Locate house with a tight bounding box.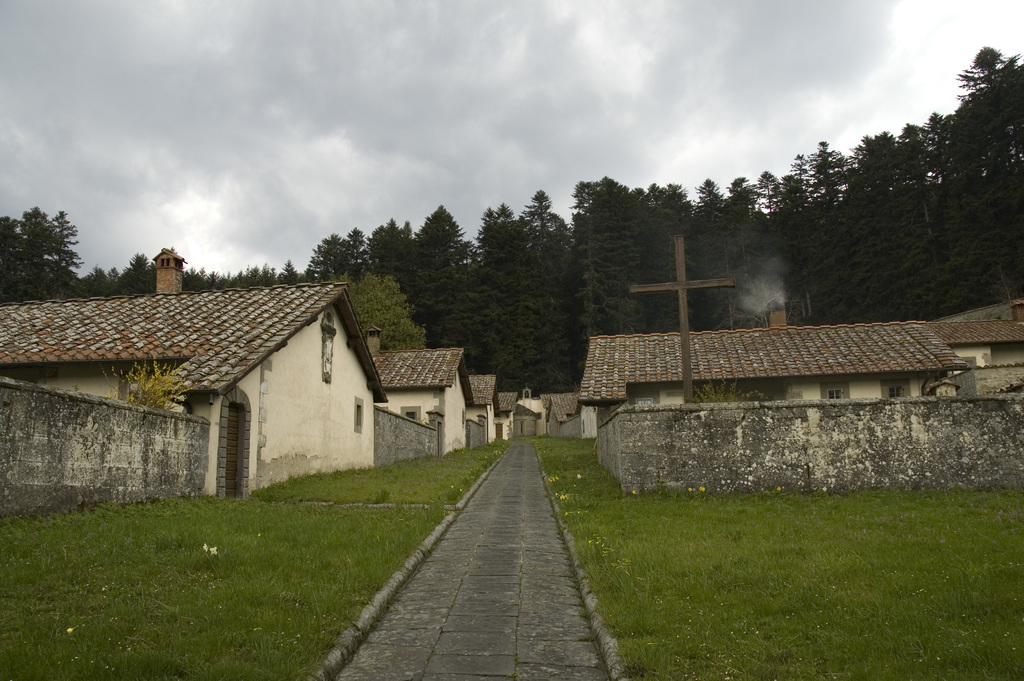
crop(583, 335, 968, 461).
